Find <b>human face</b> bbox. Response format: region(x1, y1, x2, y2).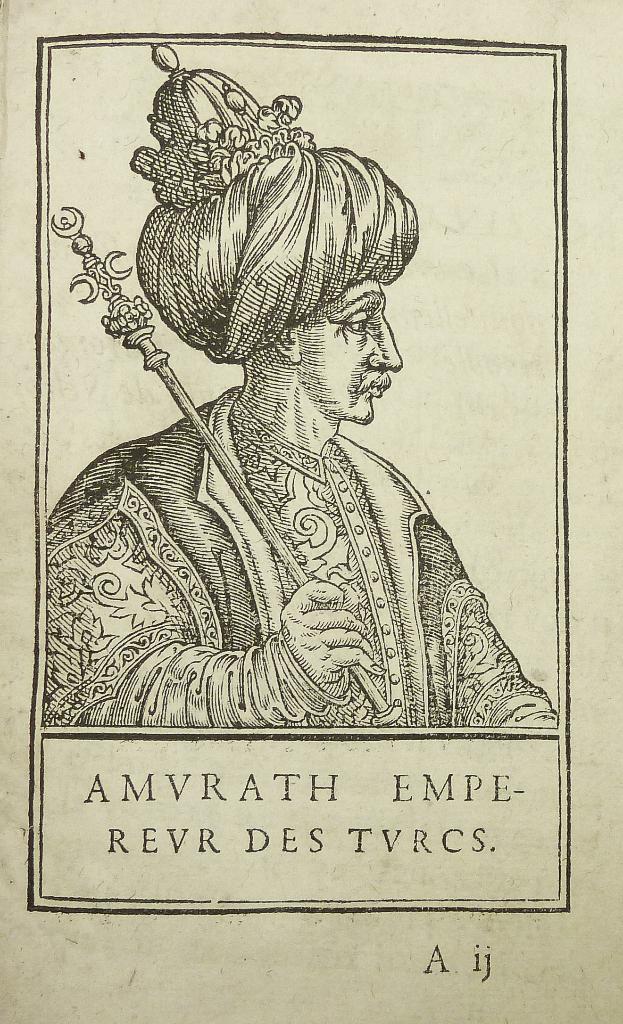
region(297, 274, 406, 424).
